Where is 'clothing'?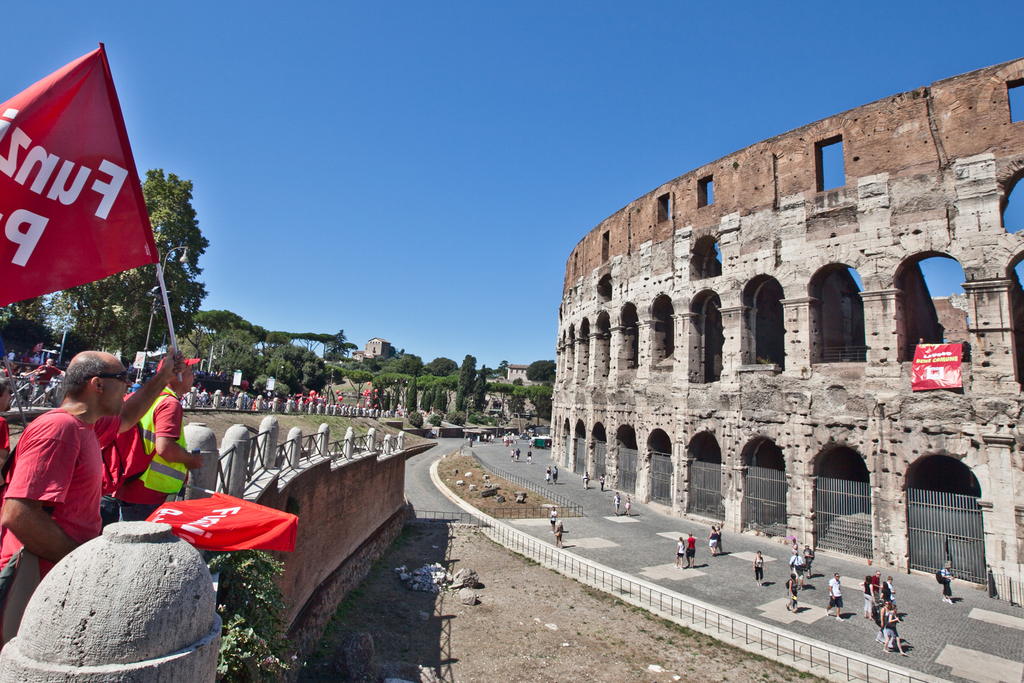
685,538,694,555.
